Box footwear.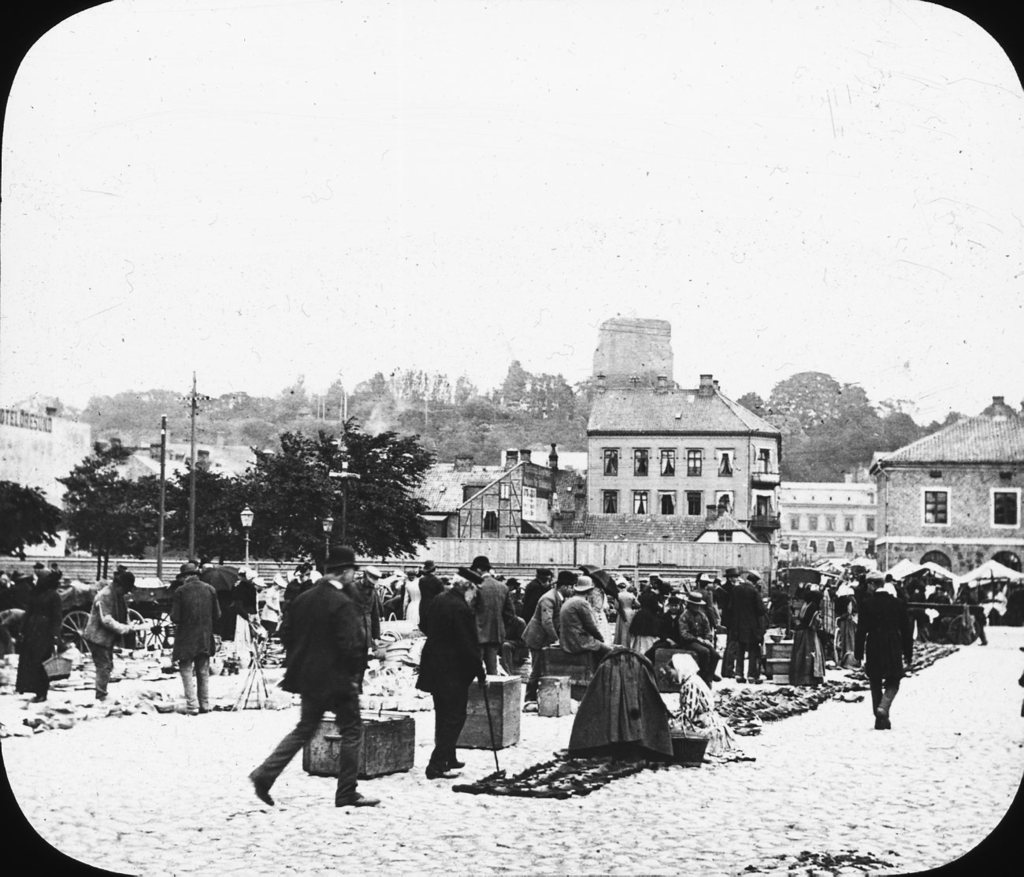
(247, 774, 275, 808).
